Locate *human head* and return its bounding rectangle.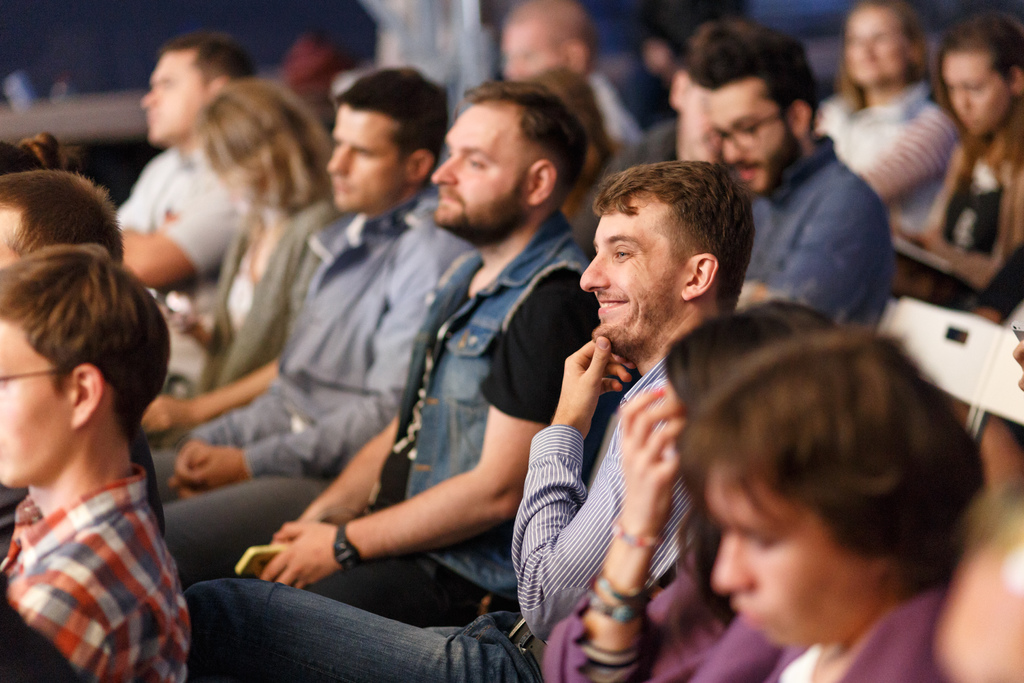
{"left": 689, "top": 20, "right": 820, "bottom": 201}.
